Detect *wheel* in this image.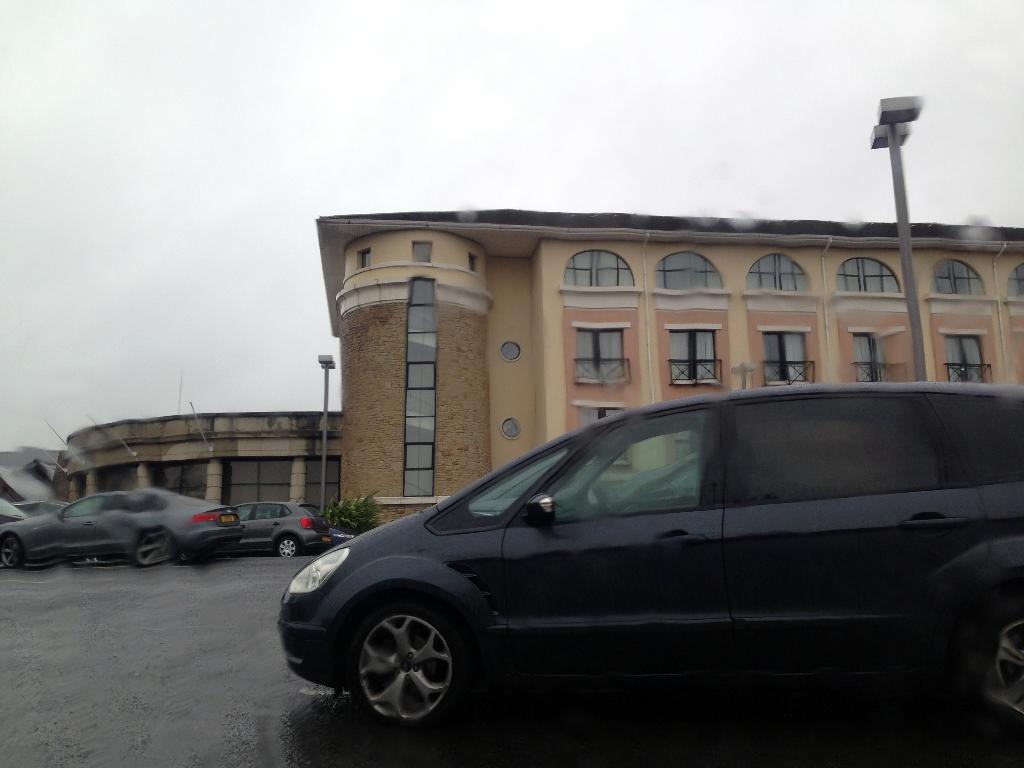
Detection: {"x1": 591, "y1": 486, "x2": 616, "y2": 515}.
